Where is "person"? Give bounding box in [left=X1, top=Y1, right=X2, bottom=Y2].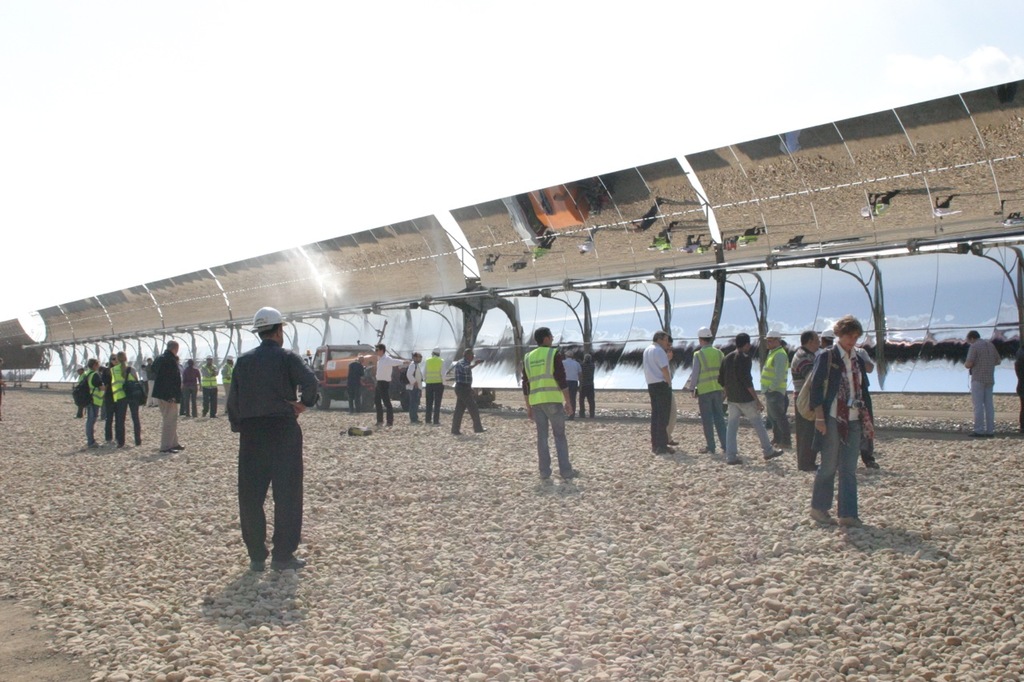
[left=145, top=357, right=155, bottom=404].
